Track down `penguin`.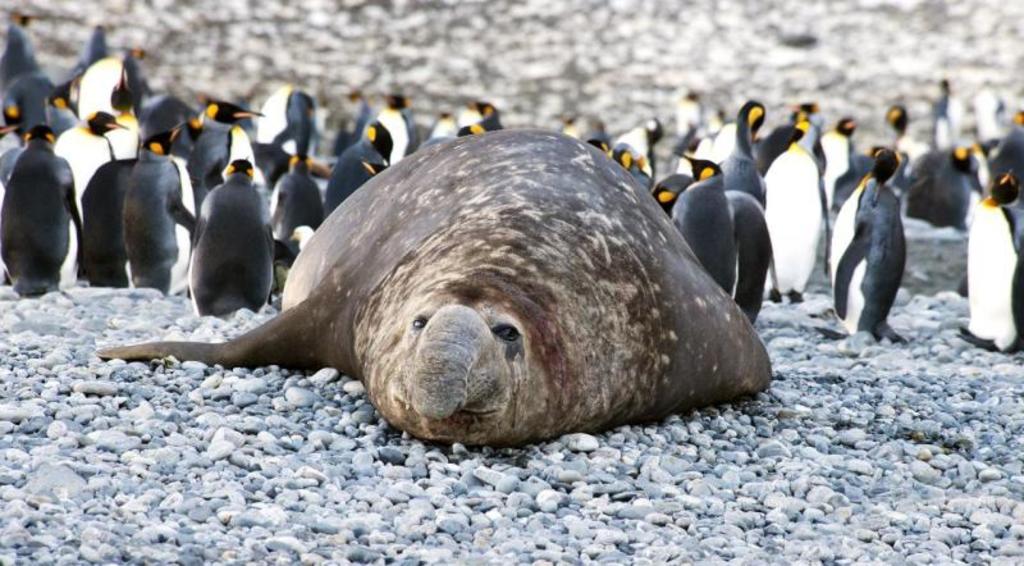
Tracked to [828,143,906,343].
